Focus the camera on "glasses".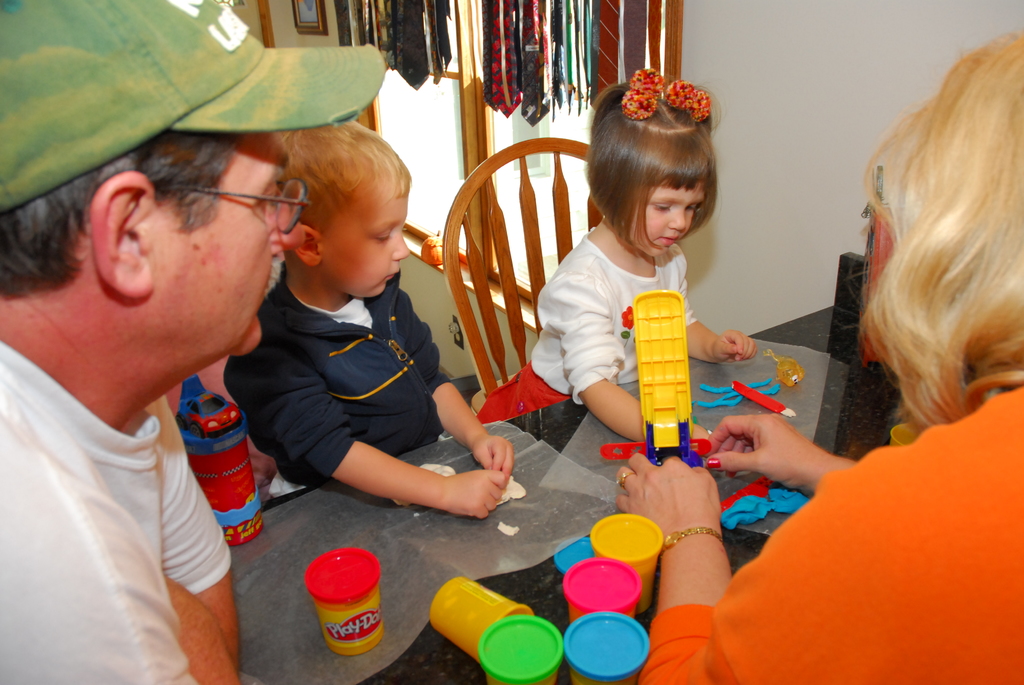
Focus region: bbox(158, 175, 312, 234).
